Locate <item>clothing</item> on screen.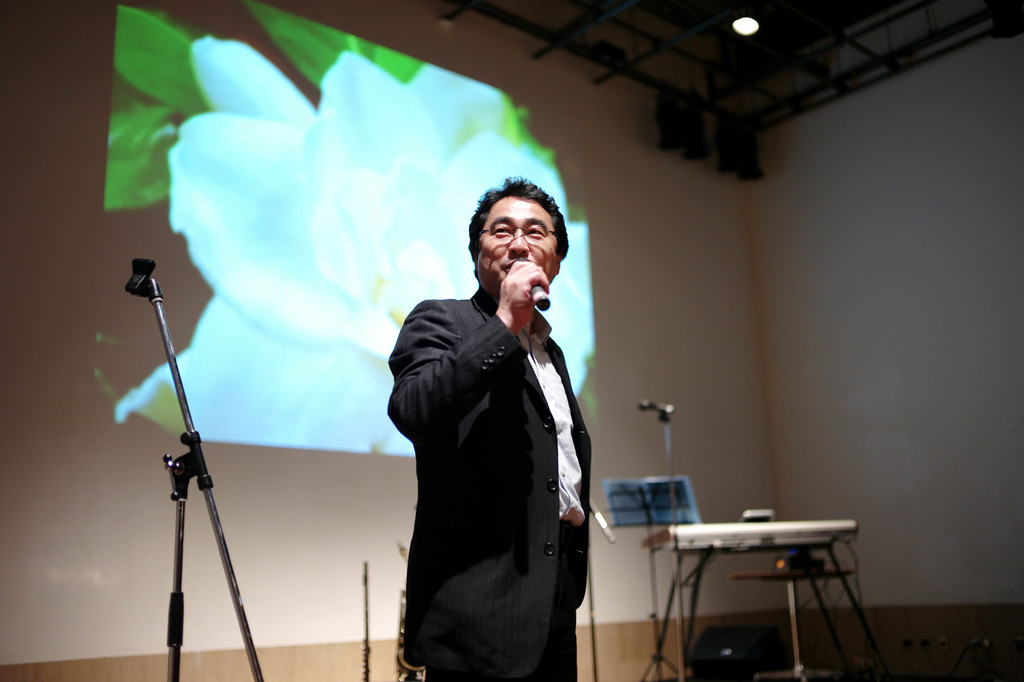
On screen at [369, 247, 609, 681].
